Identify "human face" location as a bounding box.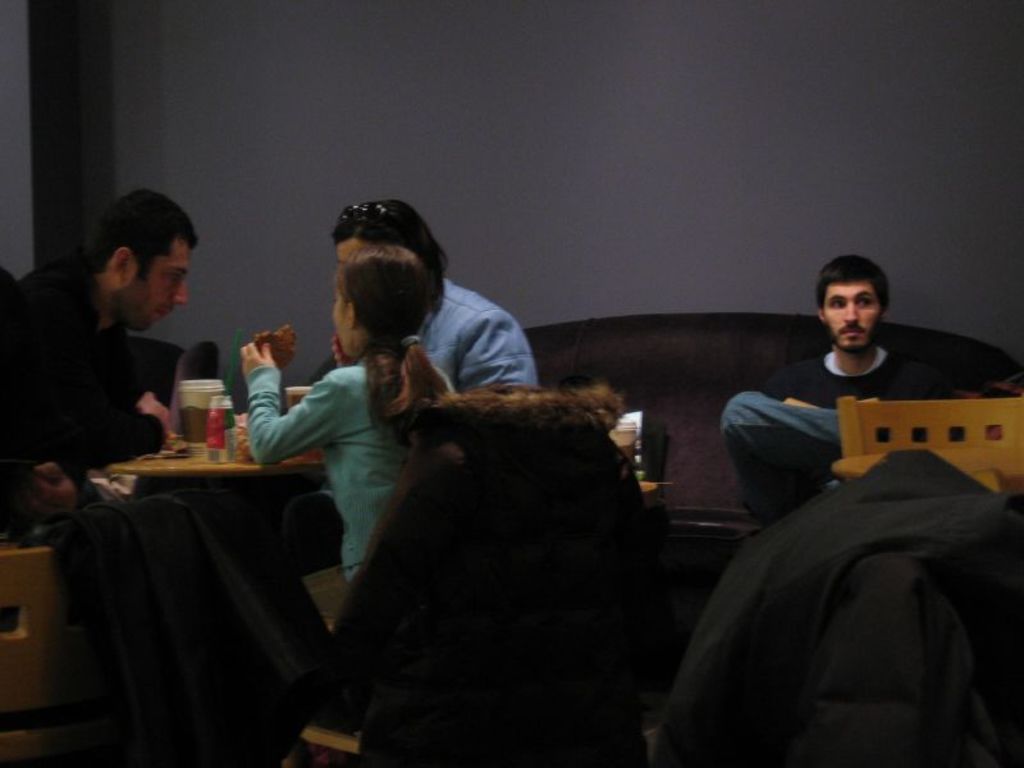
<box>330,288,348,347</box>.
